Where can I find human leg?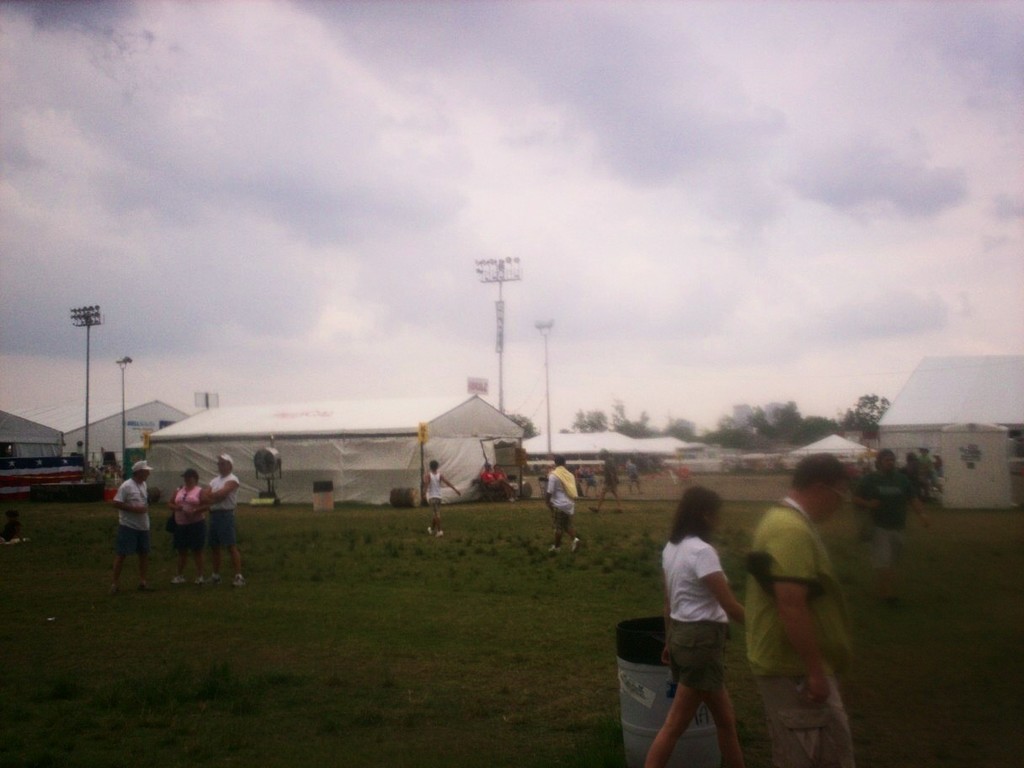
You can find it at l=705, t=676, r=744, b=767.
